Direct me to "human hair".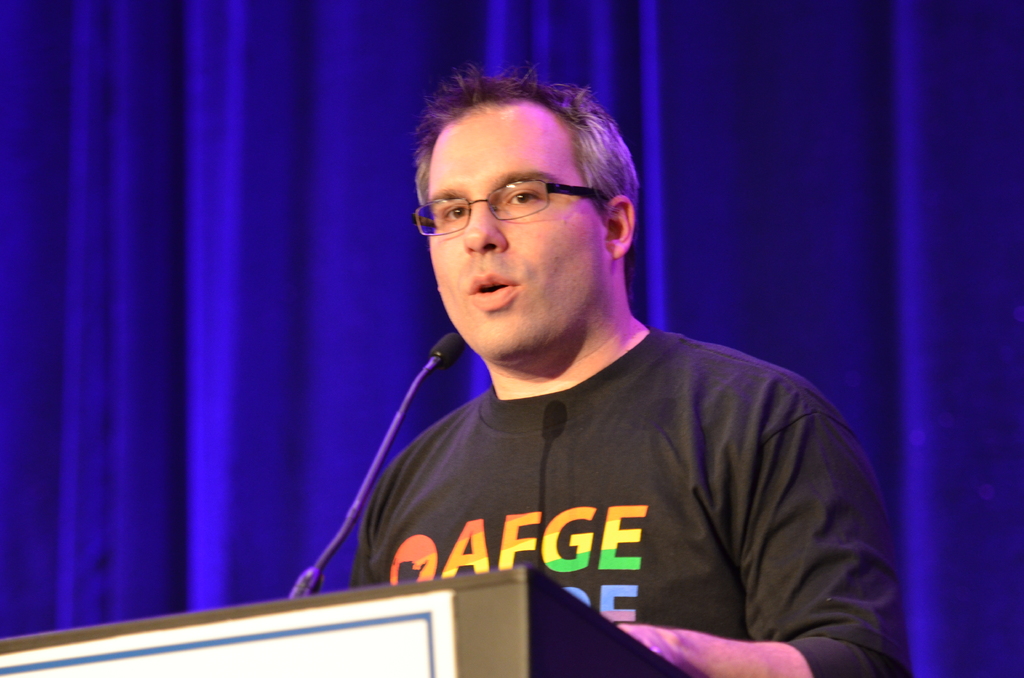
Direction: bbox(412, 65, 616, 217).
